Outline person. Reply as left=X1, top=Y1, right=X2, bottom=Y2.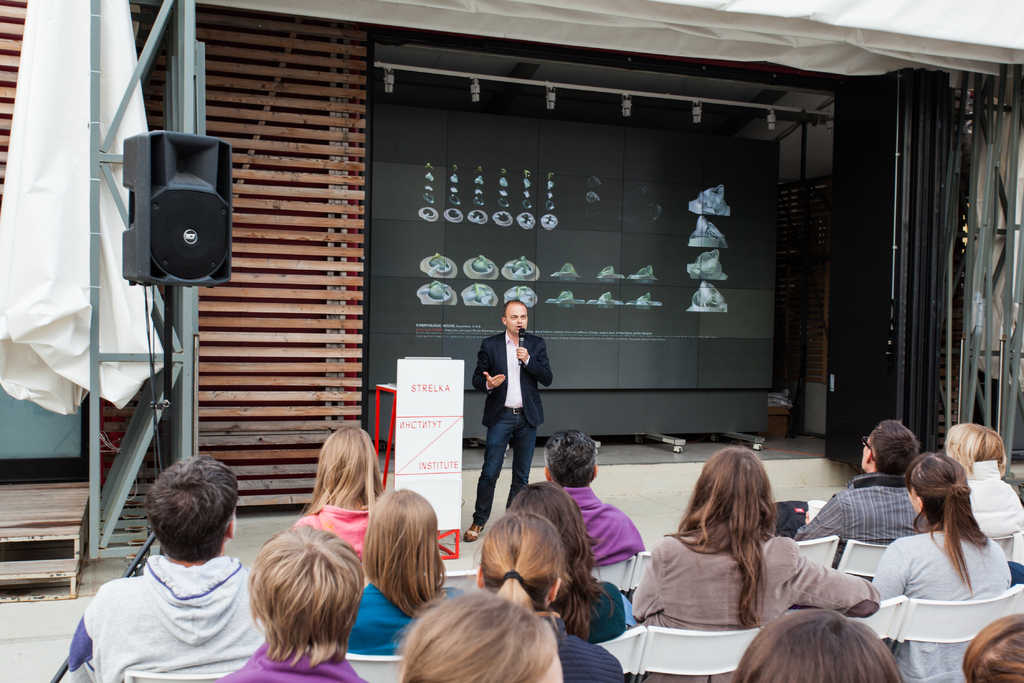
left=476, top=296, right=559, bottom=530.
